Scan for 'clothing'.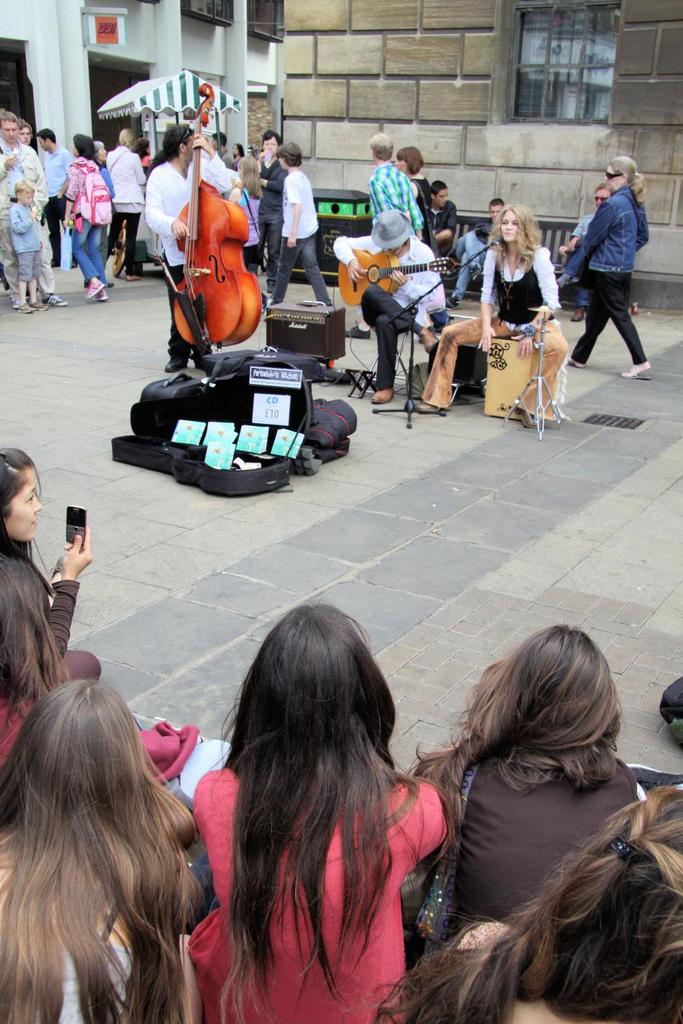
Scan result: box=[6, 904, 133, 1023].
